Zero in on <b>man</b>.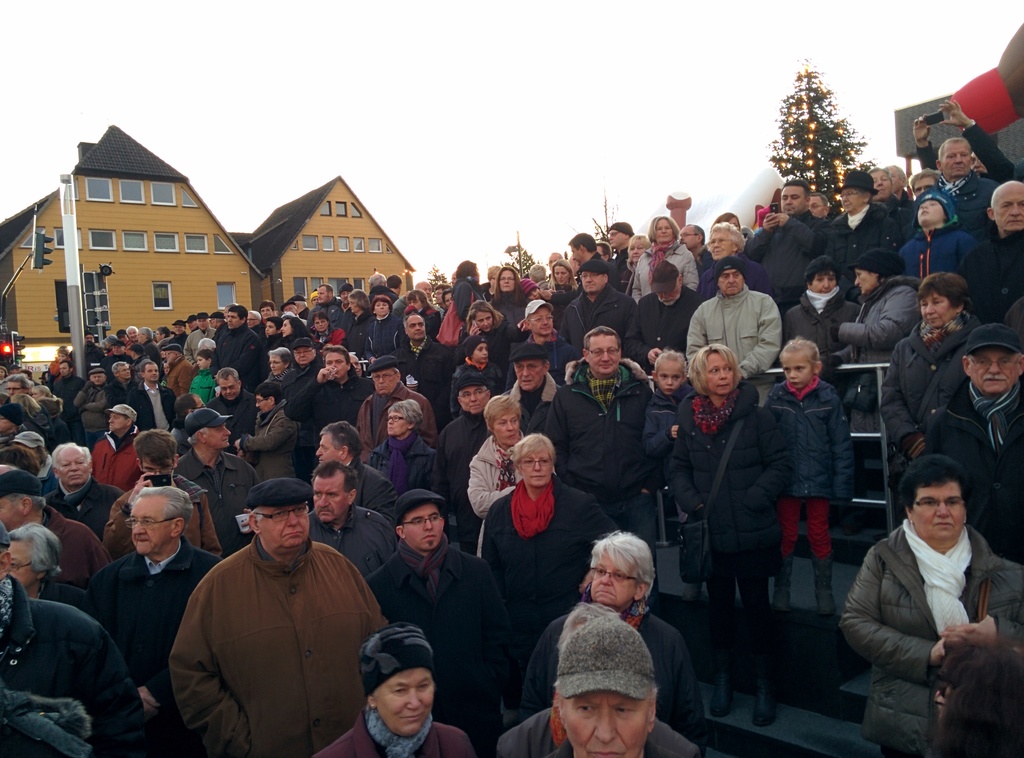
Zeroed in: 283:335:323:396.
